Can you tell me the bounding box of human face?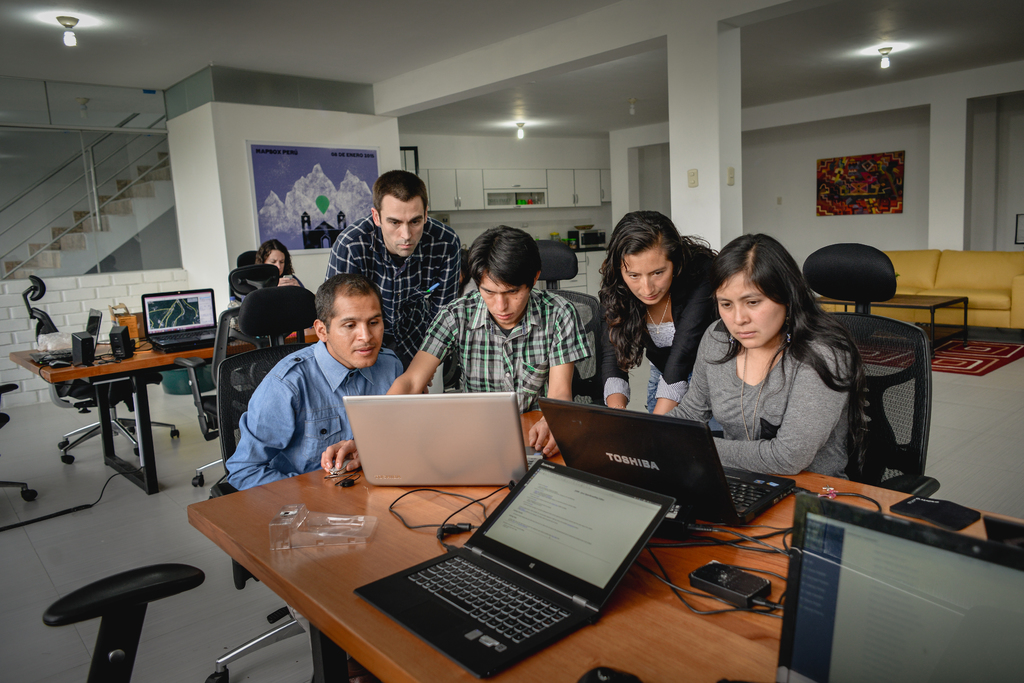
(x1=323, y1=294, x2=381, y2=362).
